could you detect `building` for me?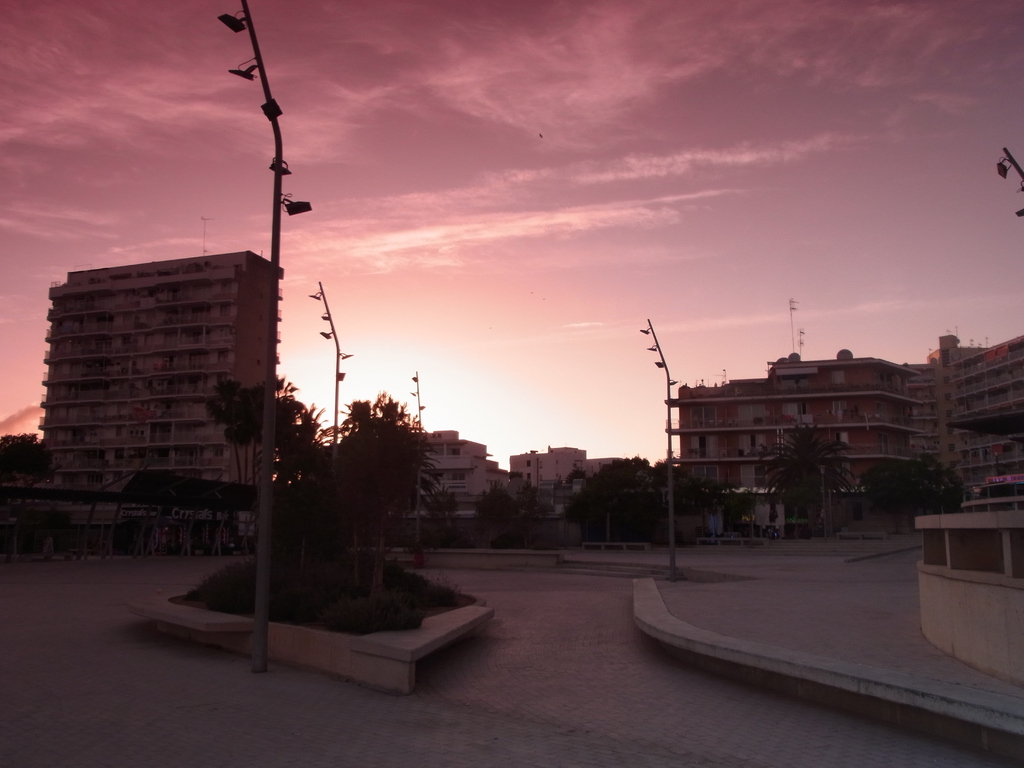
Detection result: x1=33 y1=246 x2=285 y2=539.
